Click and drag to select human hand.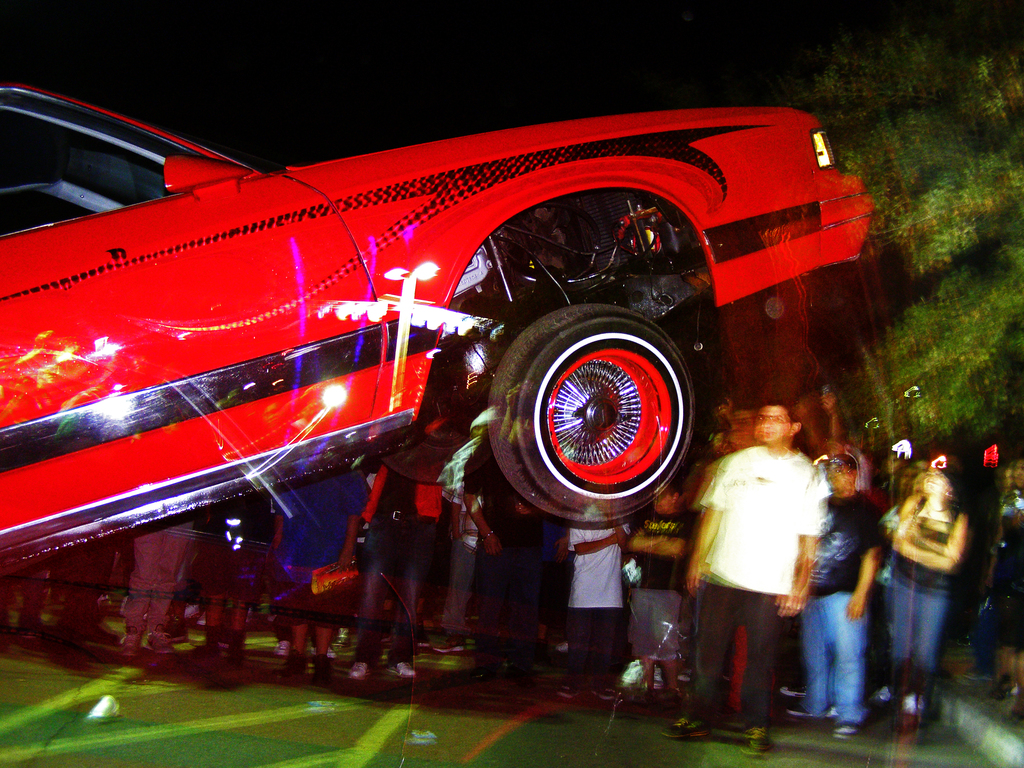
Selection: locate(902, 519, 923, 539).
